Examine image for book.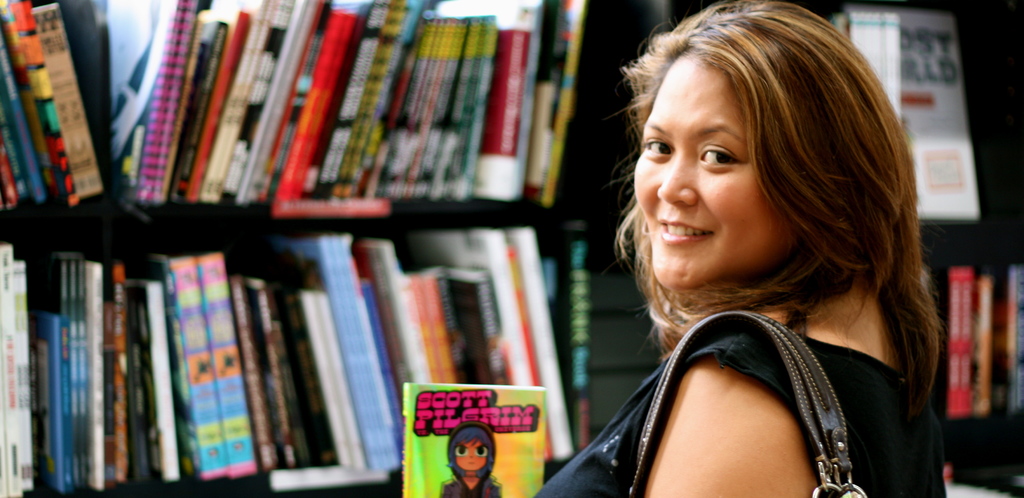
Examination result: (391,385,550,495).
